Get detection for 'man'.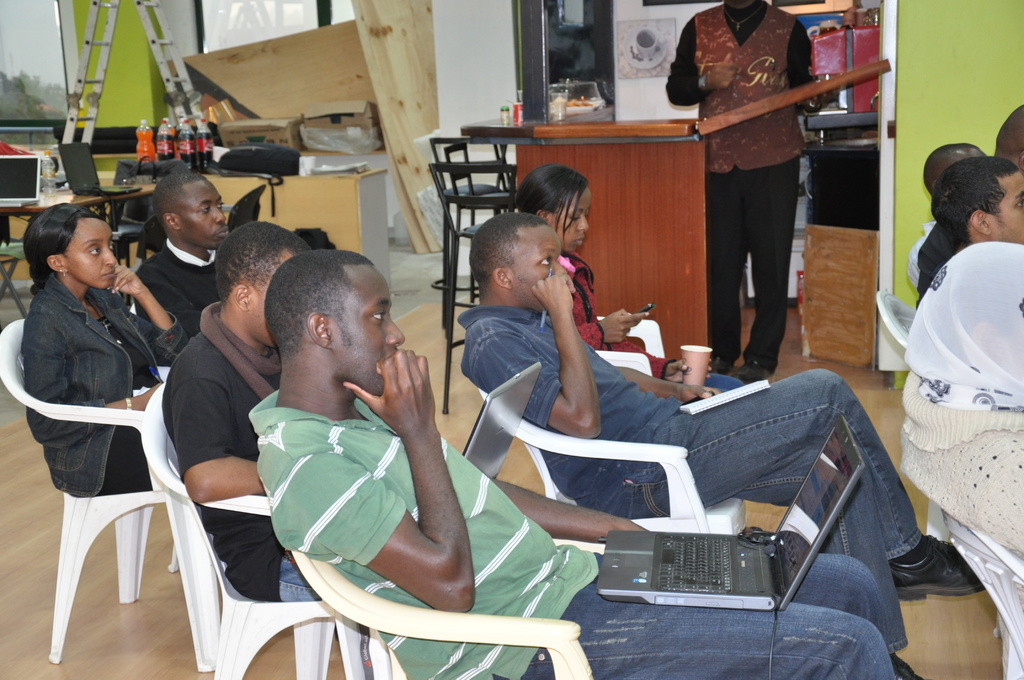
Detection: crop(690, 0, 857, 386).
